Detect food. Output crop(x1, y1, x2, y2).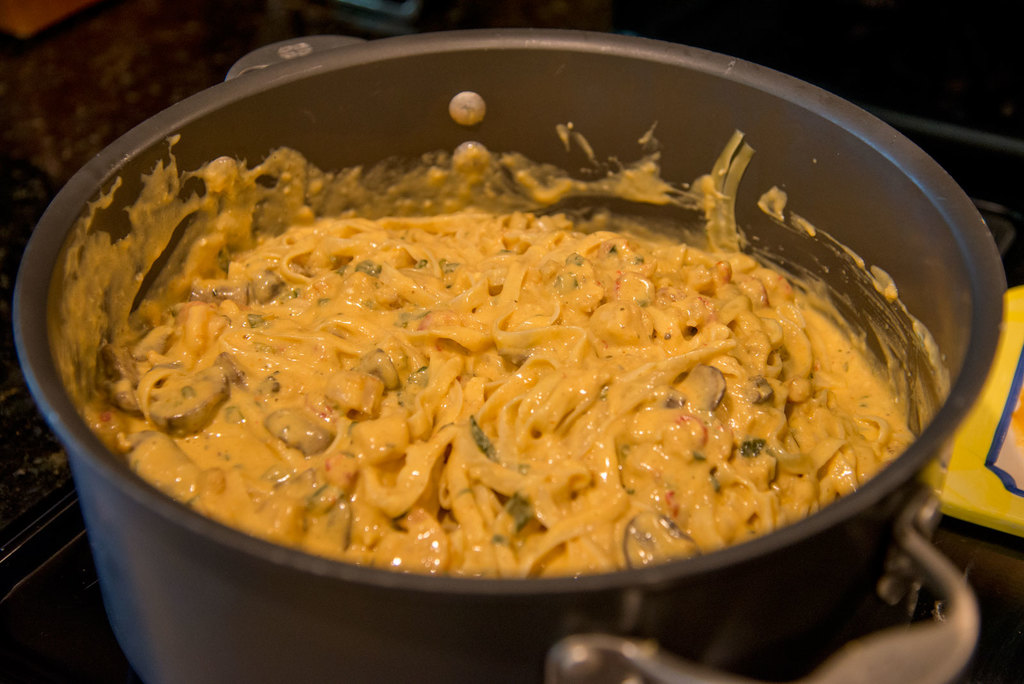
crop(63, 111, 927, 598).
